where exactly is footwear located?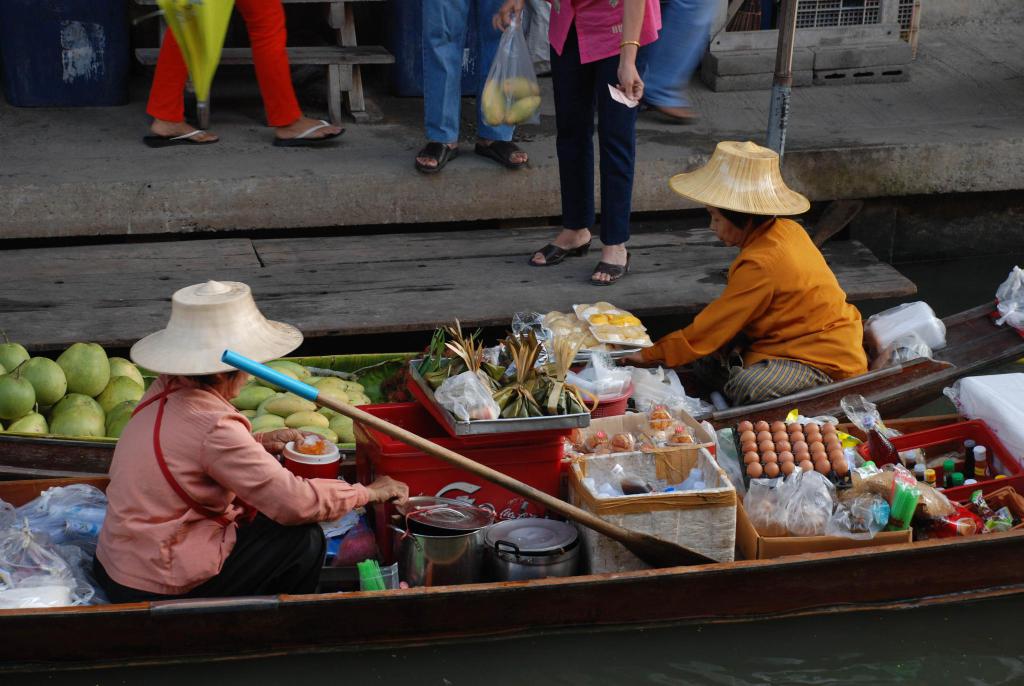
Its bounding box is box(588, 245, 634, 284).
